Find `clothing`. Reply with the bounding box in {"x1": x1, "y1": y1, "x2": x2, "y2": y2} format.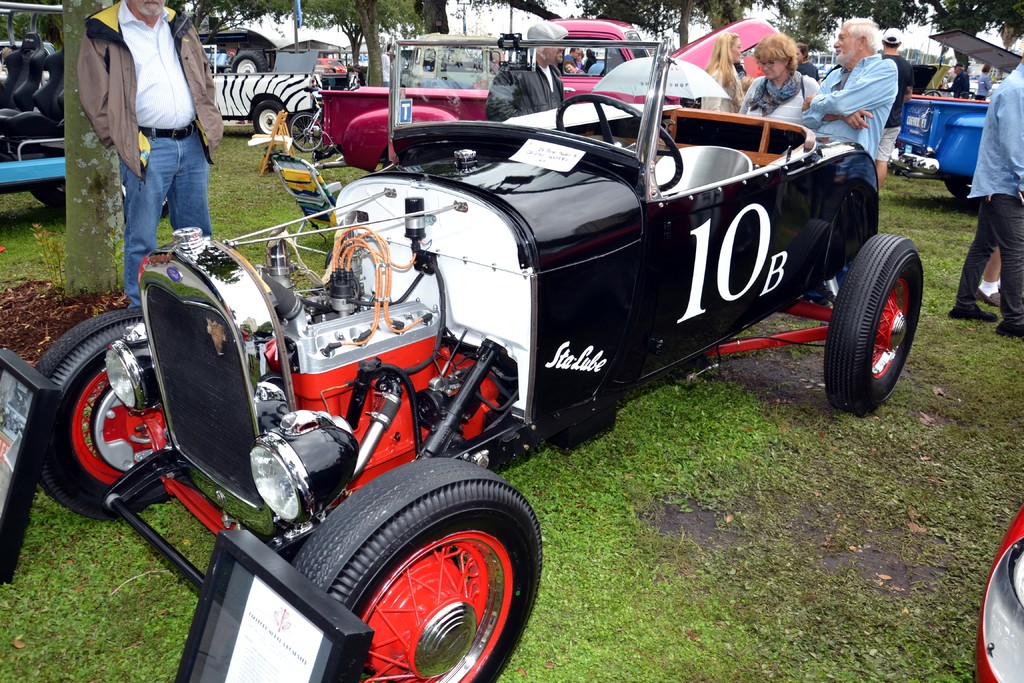
{"x1": 745, "y1": 70, "x2": 813, "y2": 127}.
